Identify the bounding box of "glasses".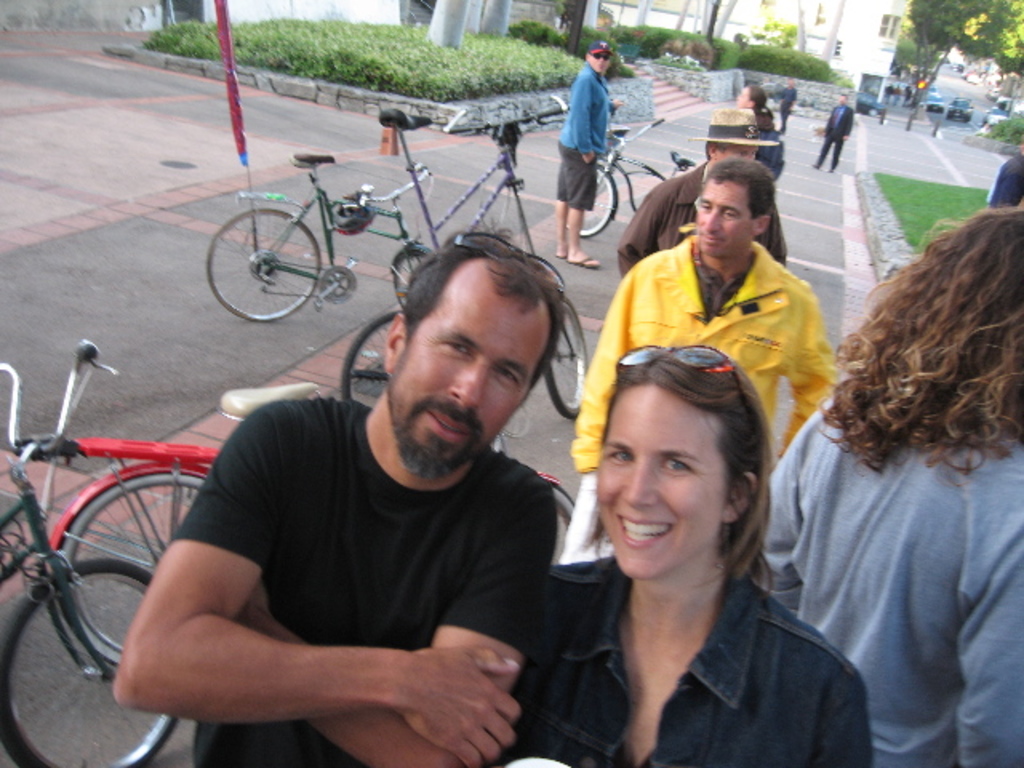
l=605, t=344, r=750, b=429.
